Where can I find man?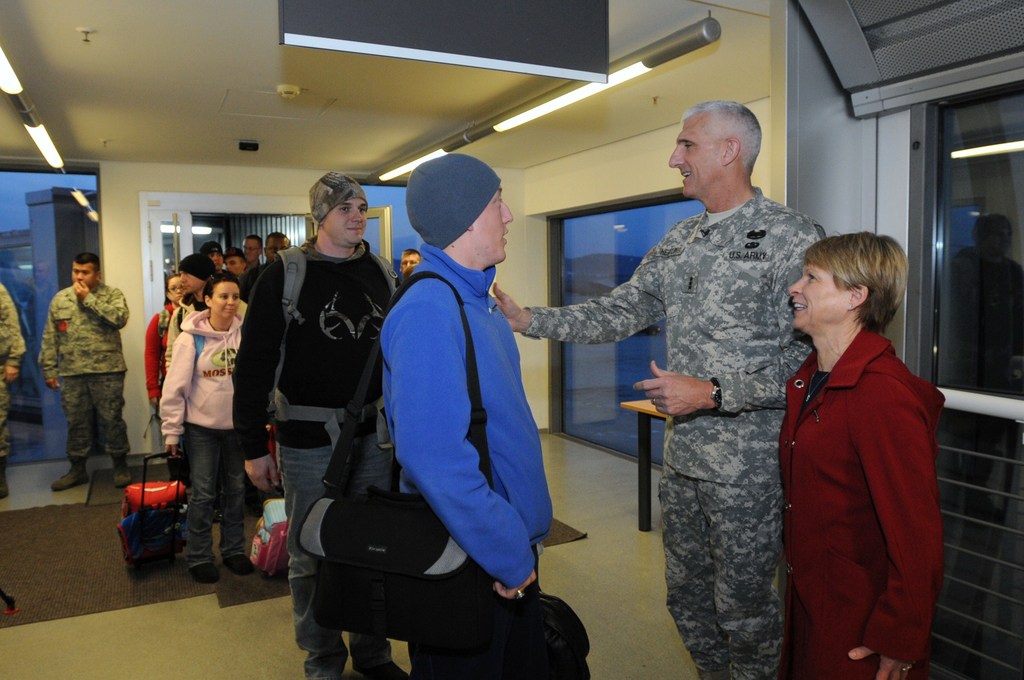
You can find it at <box>490,97,834,679</box>.
